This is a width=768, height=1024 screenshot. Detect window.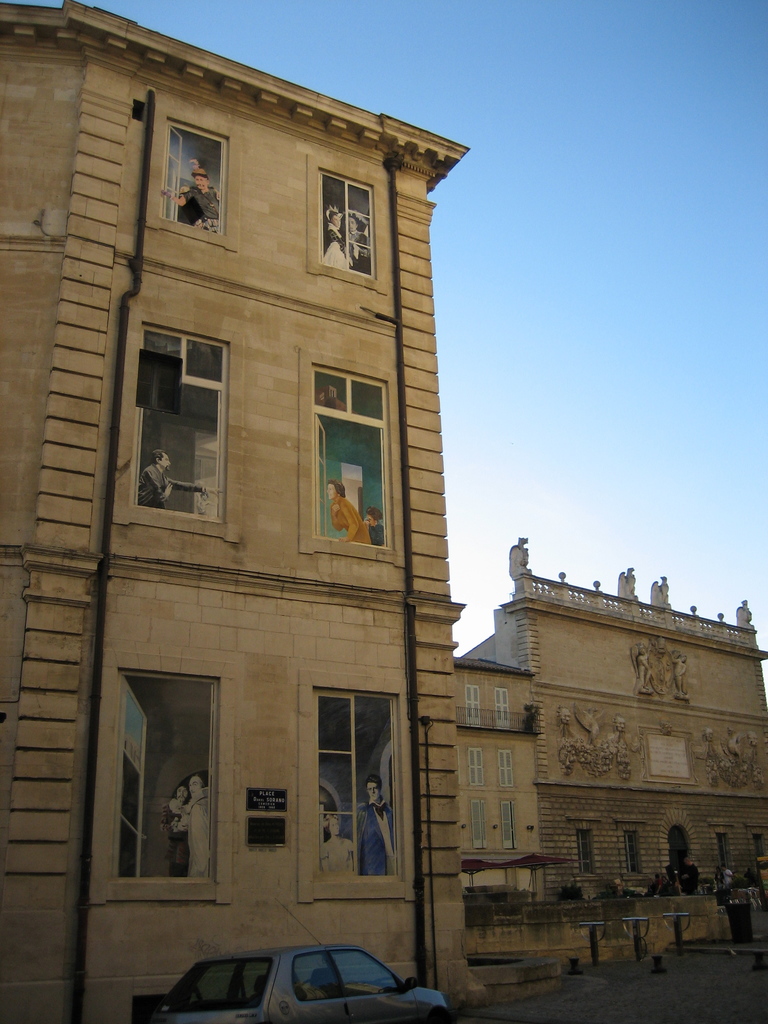
{"left": 305, "top": 368, "right": 397, "bottom": 547}.
